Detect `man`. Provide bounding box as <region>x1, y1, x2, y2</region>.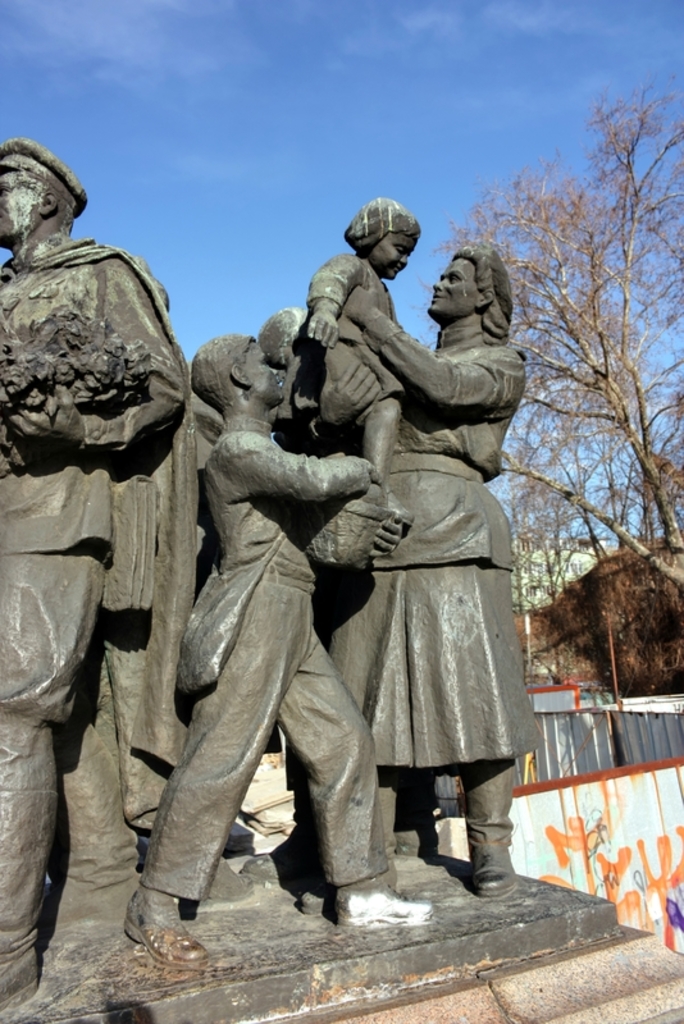
<region>138, 315, 373, 955</region>.
